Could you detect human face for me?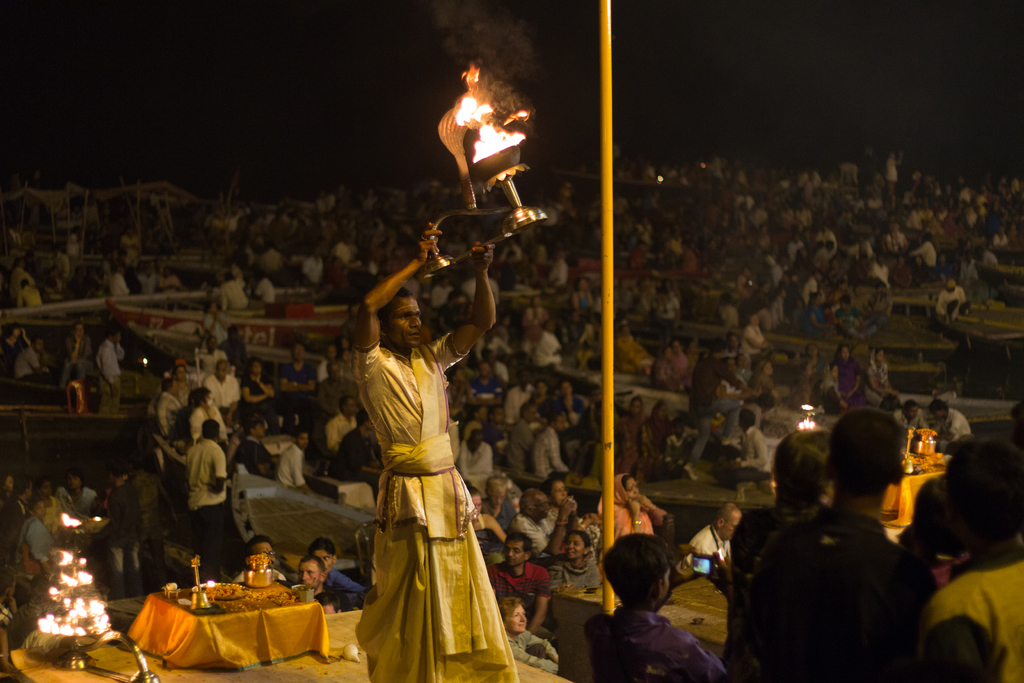
Detection result: x1=500, y1=540, x2=524, y2=566.
